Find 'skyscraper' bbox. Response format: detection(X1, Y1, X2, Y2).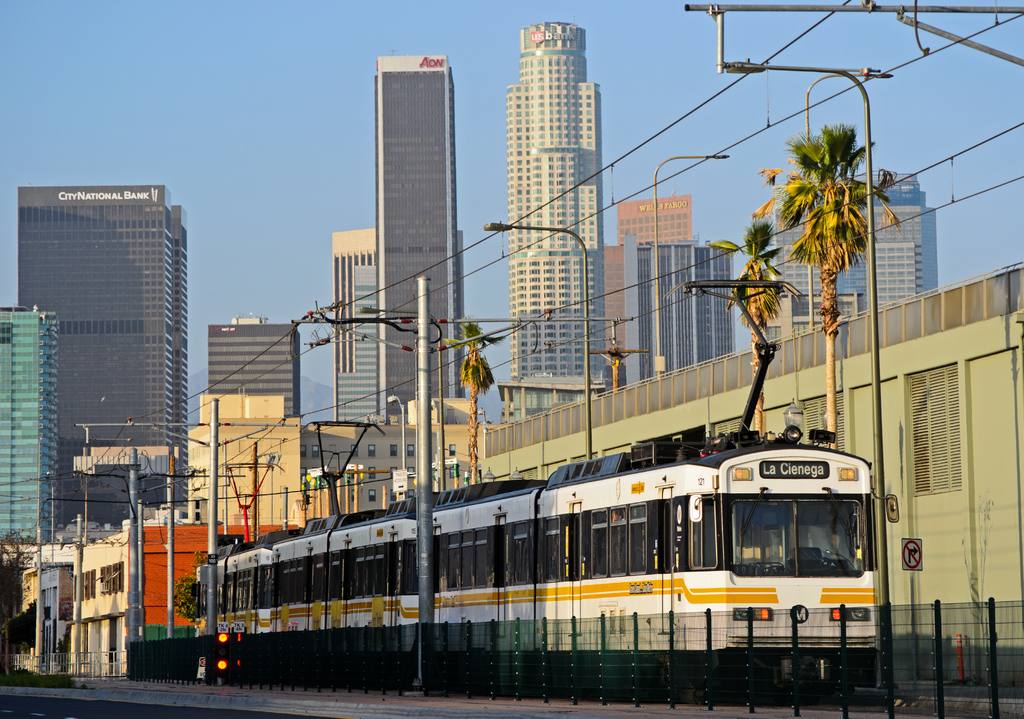
detection(770, 170, 935, 337).
